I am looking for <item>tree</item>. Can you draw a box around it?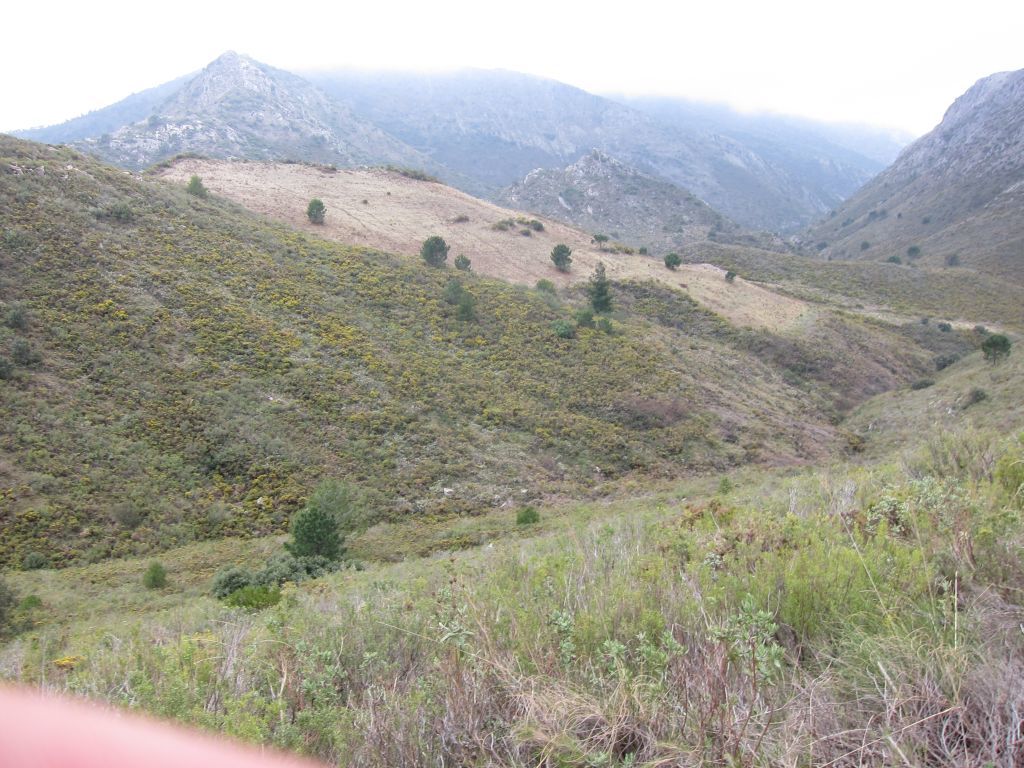
Sure, the bounding box is box(413, 231, 448, 270).
